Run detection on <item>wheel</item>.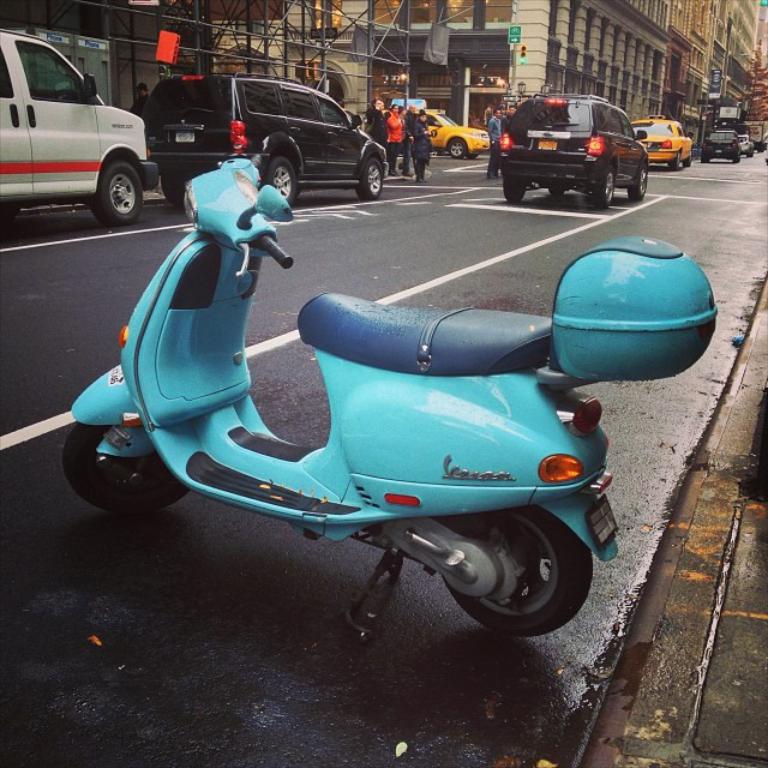
Result: 89 161 143 227.
